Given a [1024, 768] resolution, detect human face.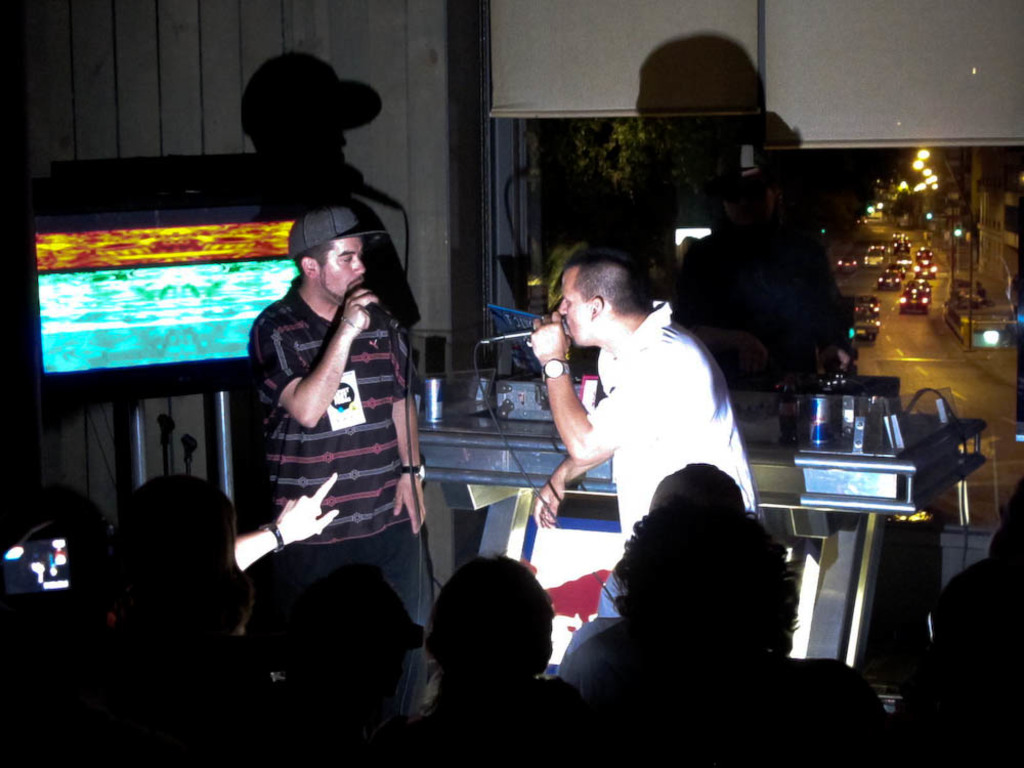
x1=313, y1=232, x2=362, y2=308.
